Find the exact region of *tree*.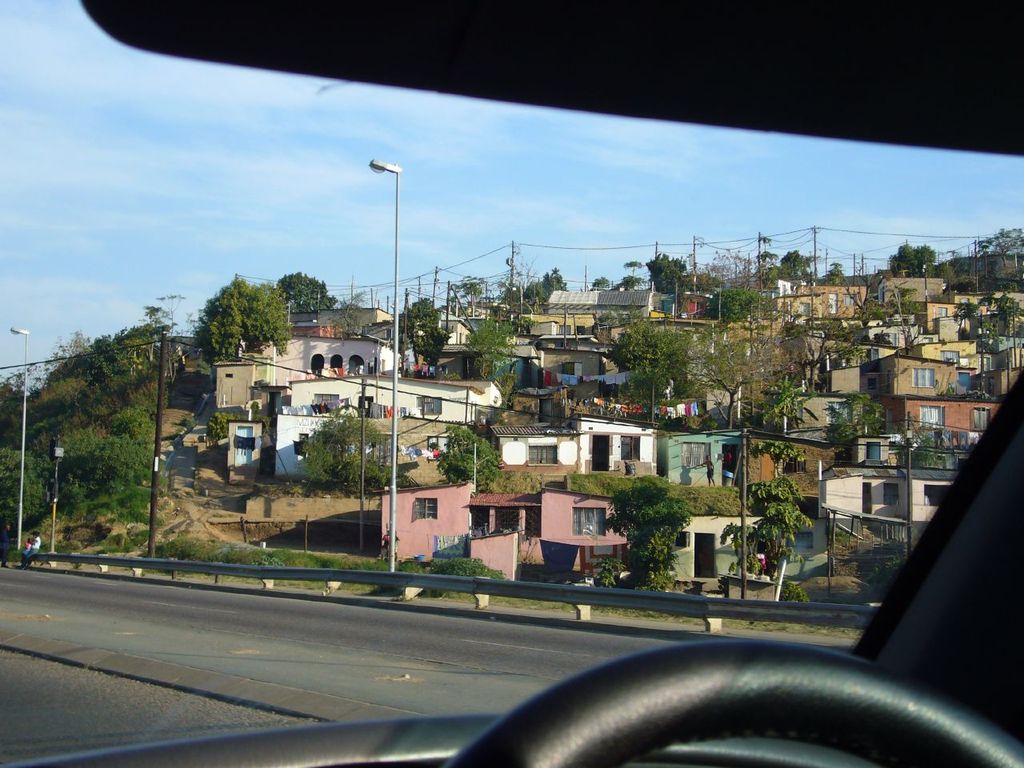
Exact region: 642, 254, 686, 298.
